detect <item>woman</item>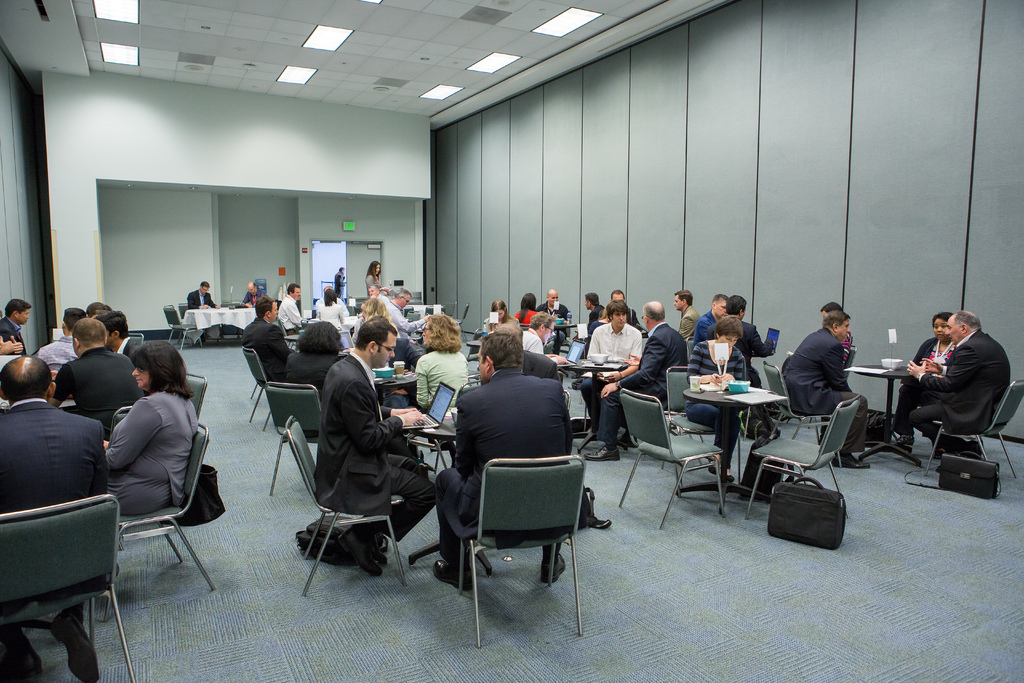
l=484, t=297, r=521, b=332
